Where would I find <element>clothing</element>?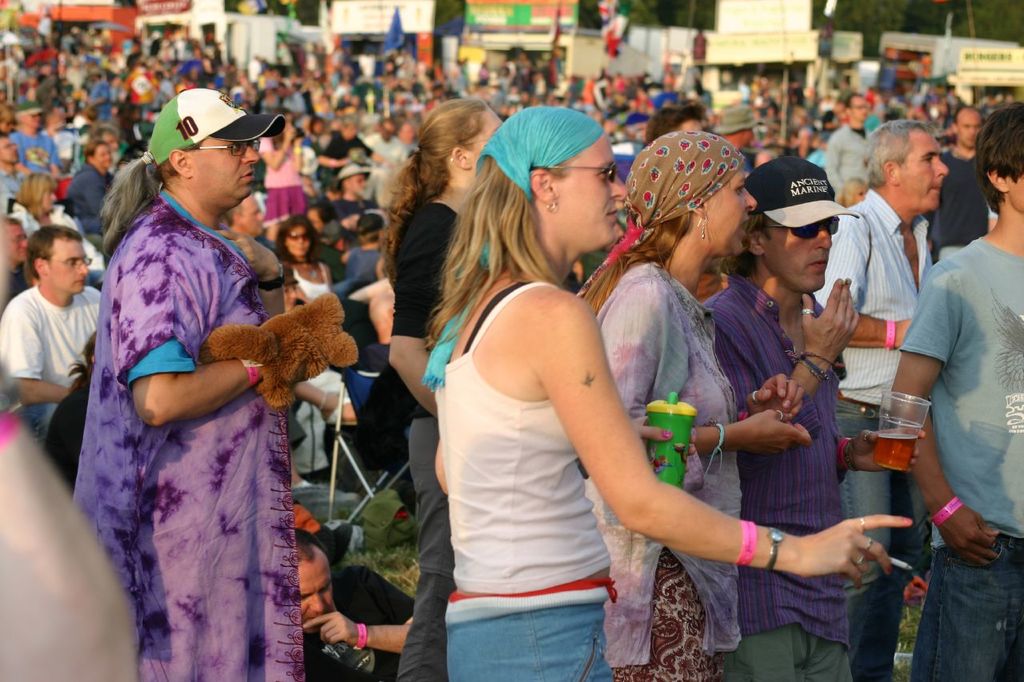
At <bbox>76, 150, 326, 661</bbox>.
